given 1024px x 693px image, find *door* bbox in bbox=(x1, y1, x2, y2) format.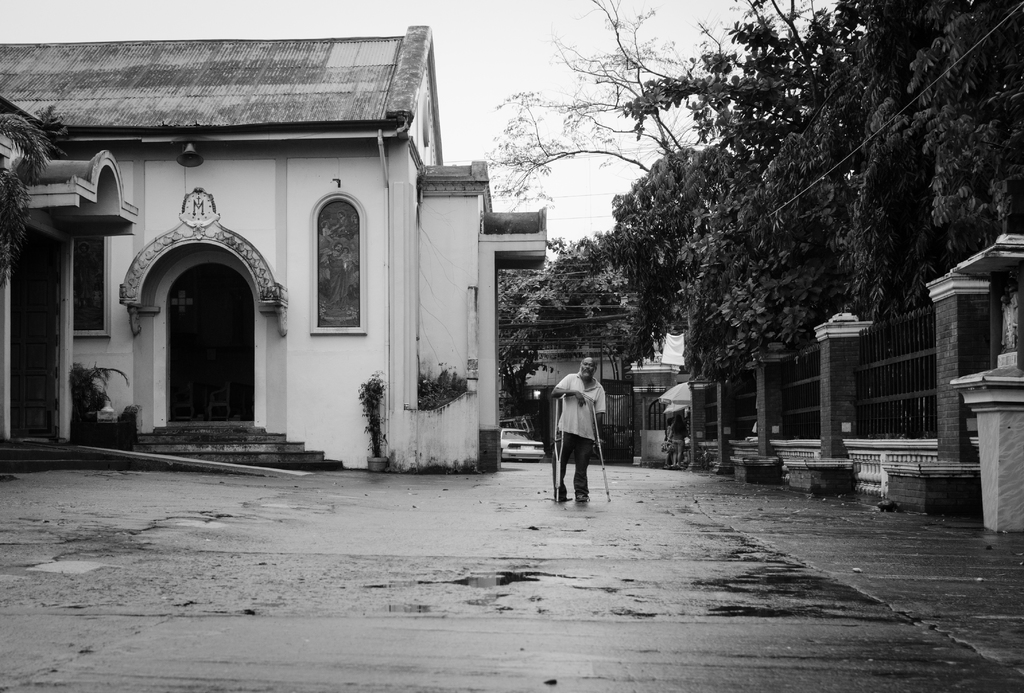
bbox=(154, 259, 254, 416).
